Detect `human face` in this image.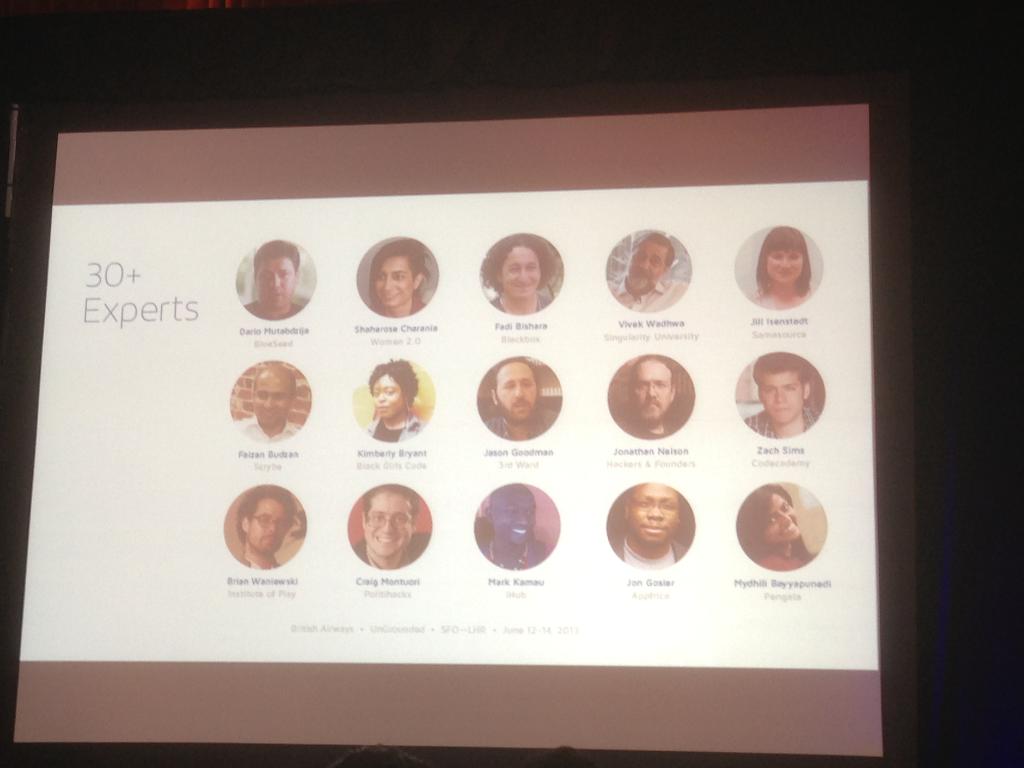
Detection: crop(493, 484, 534, 547).
